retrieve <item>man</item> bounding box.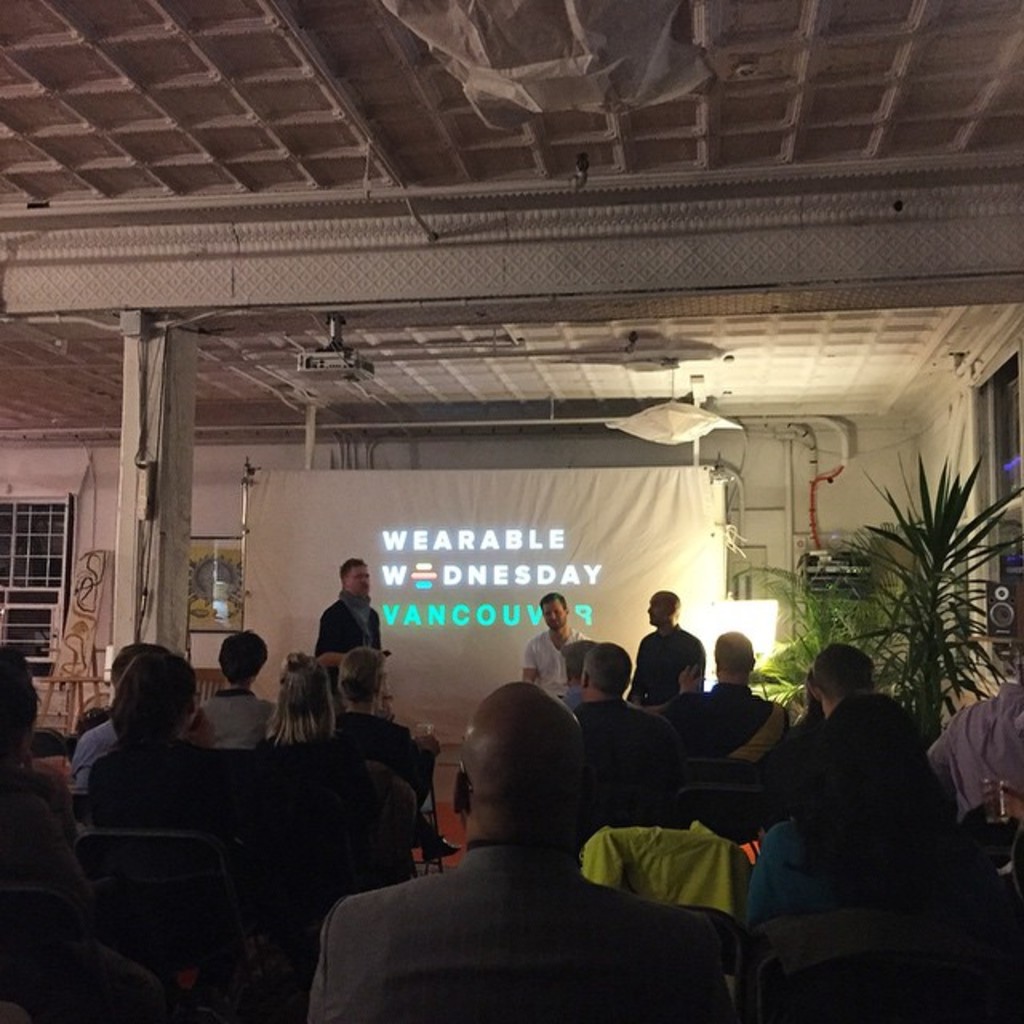
Bounding box: l=203, t=627, r=277, b=744.
